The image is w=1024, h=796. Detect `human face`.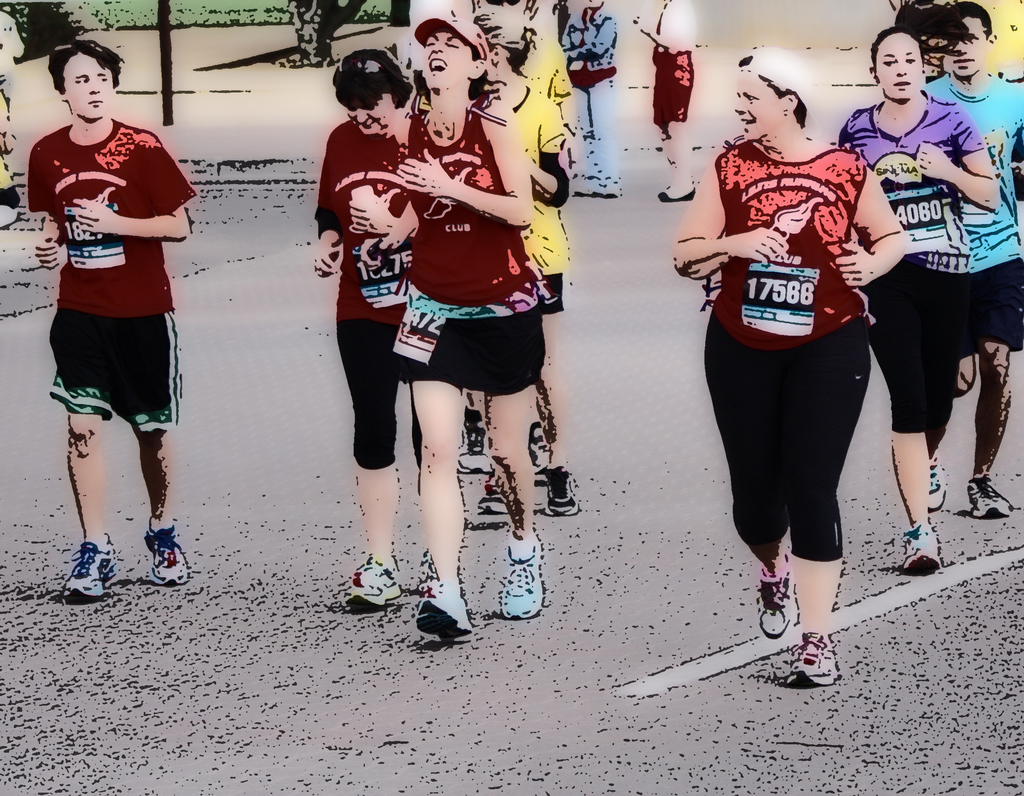
Detection: {"left": 940, "top": 18, "right": 984, "bottom": 66}.
